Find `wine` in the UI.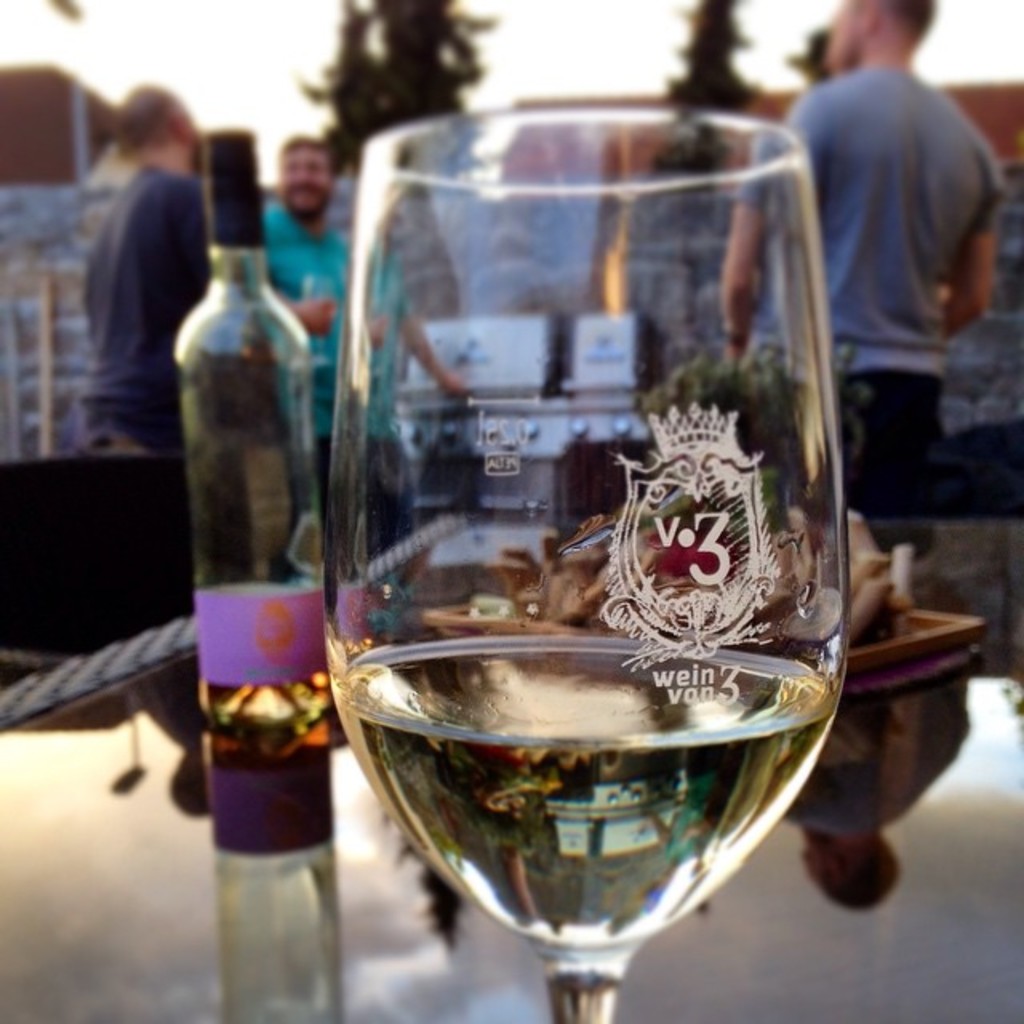
UI element at [299,118,866,1023].
